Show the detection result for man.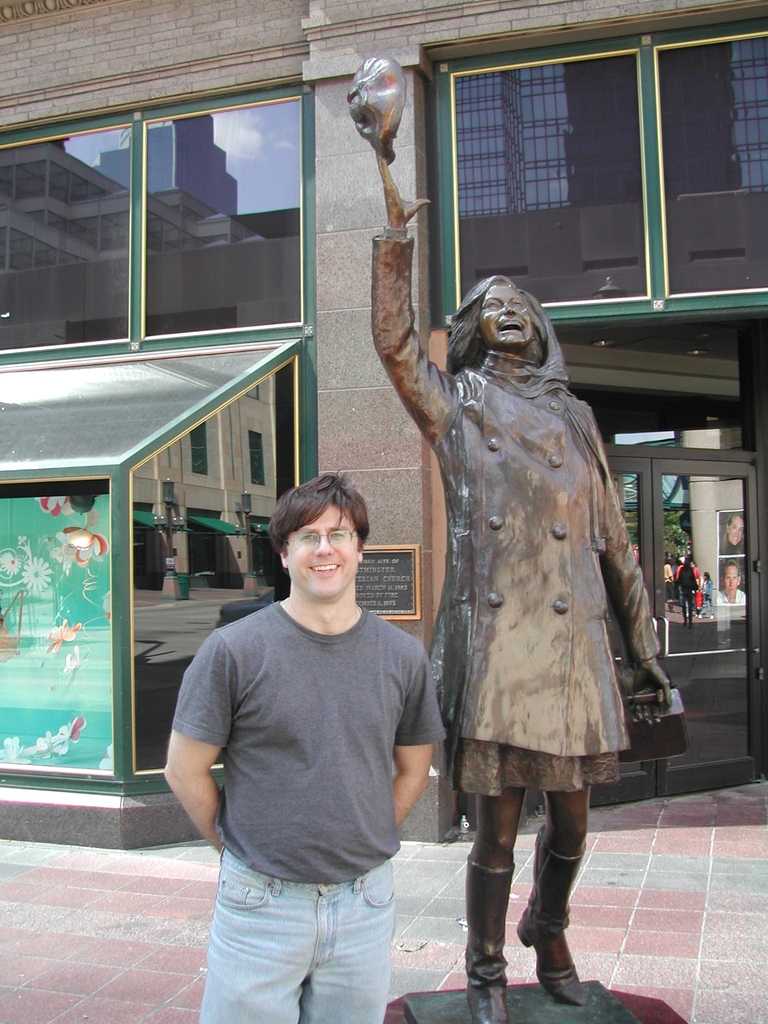
{"left": 673, "top": 557, "right": 701, "bottom": 630}.
